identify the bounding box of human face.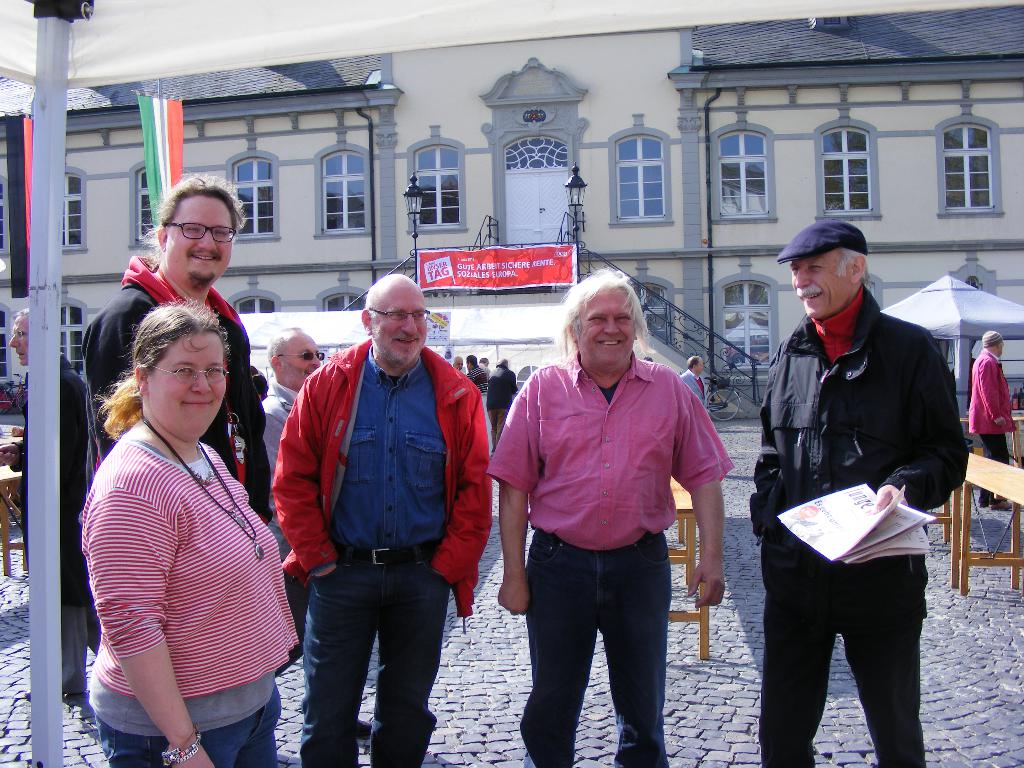
[x1=372, y1=281, x2=426, y2=362].
